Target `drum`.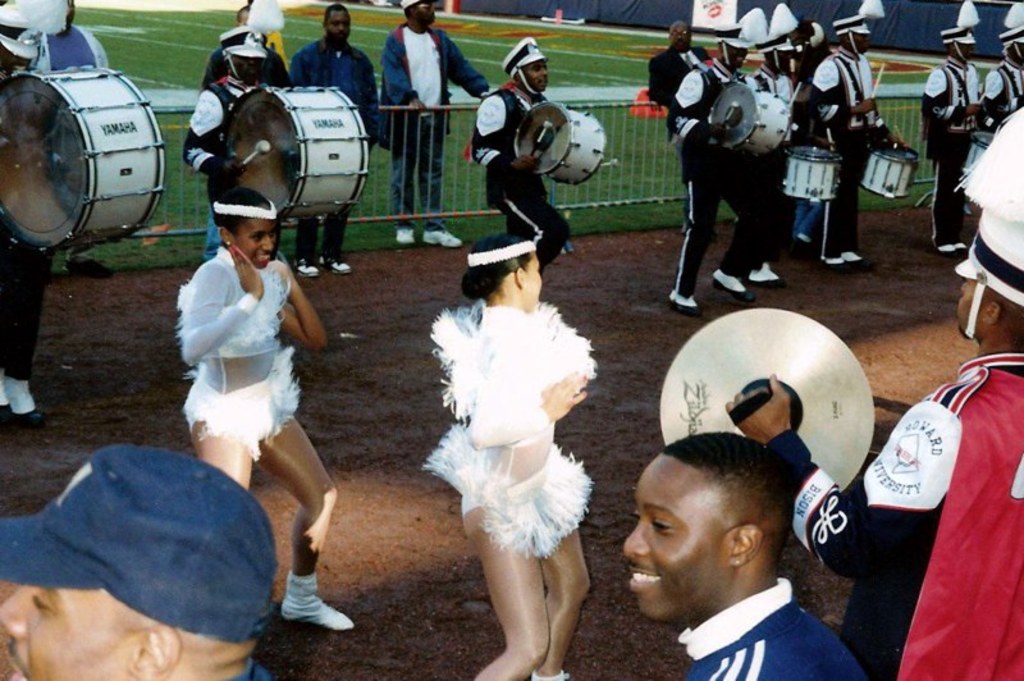
Target region: (165, 54, 372, 239).
